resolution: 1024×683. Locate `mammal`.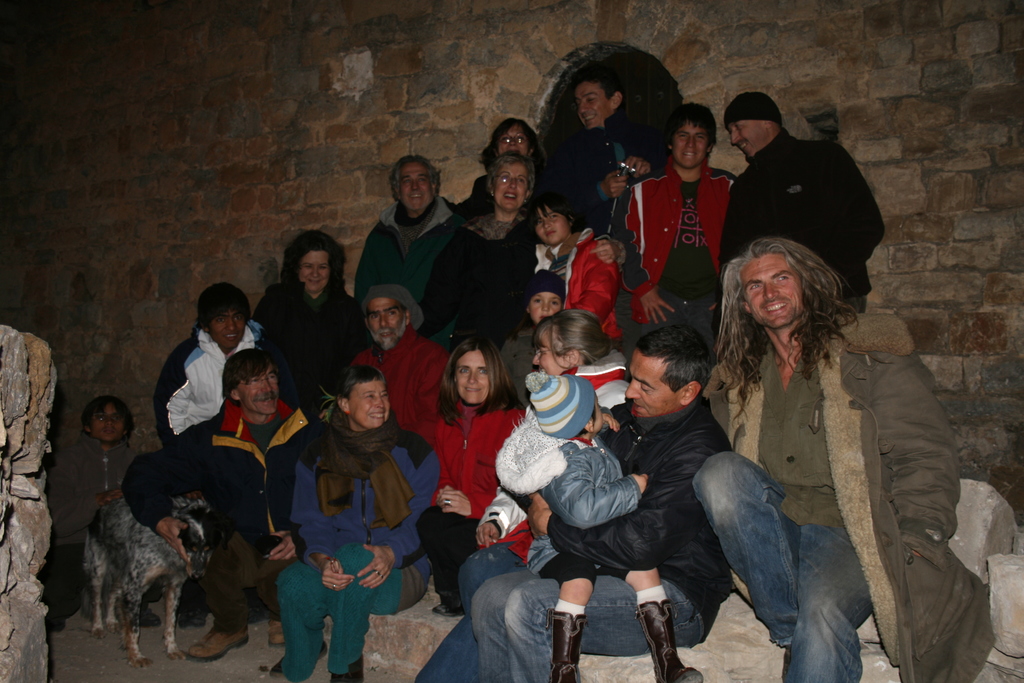
l=269, t=369, r=444, b=682.
